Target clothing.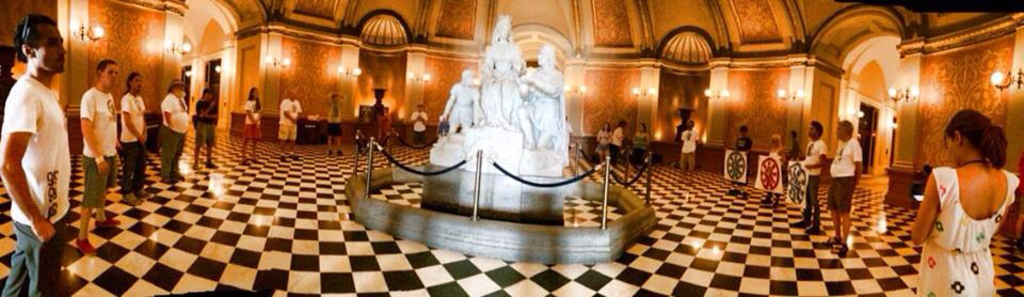
Target region: 609,127,626,162.
